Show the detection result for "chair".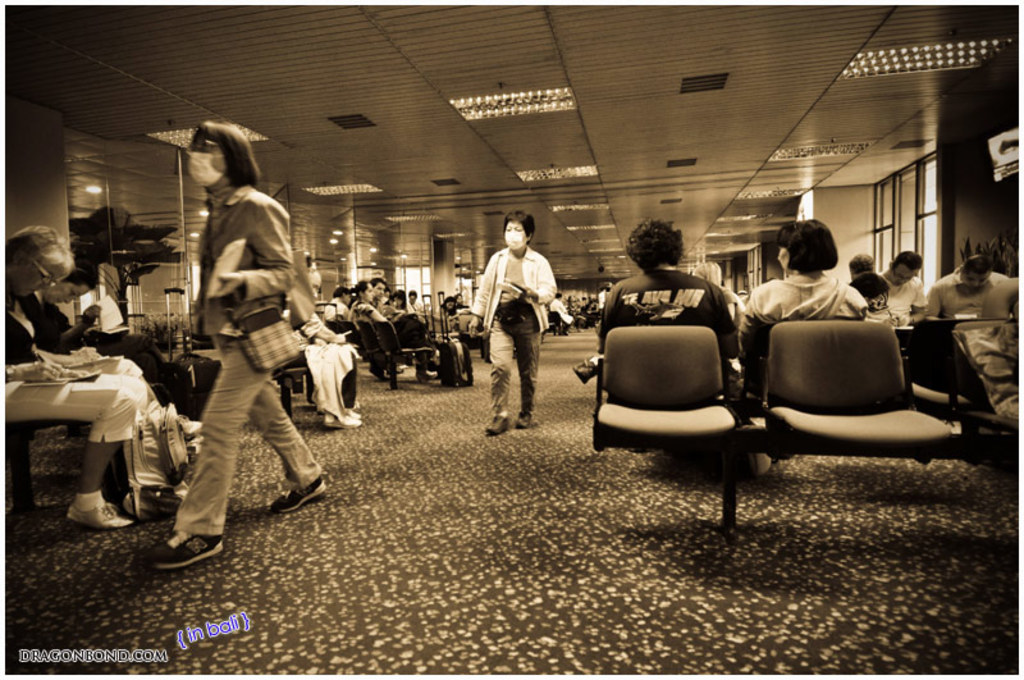
375, 321, 430, 380.
